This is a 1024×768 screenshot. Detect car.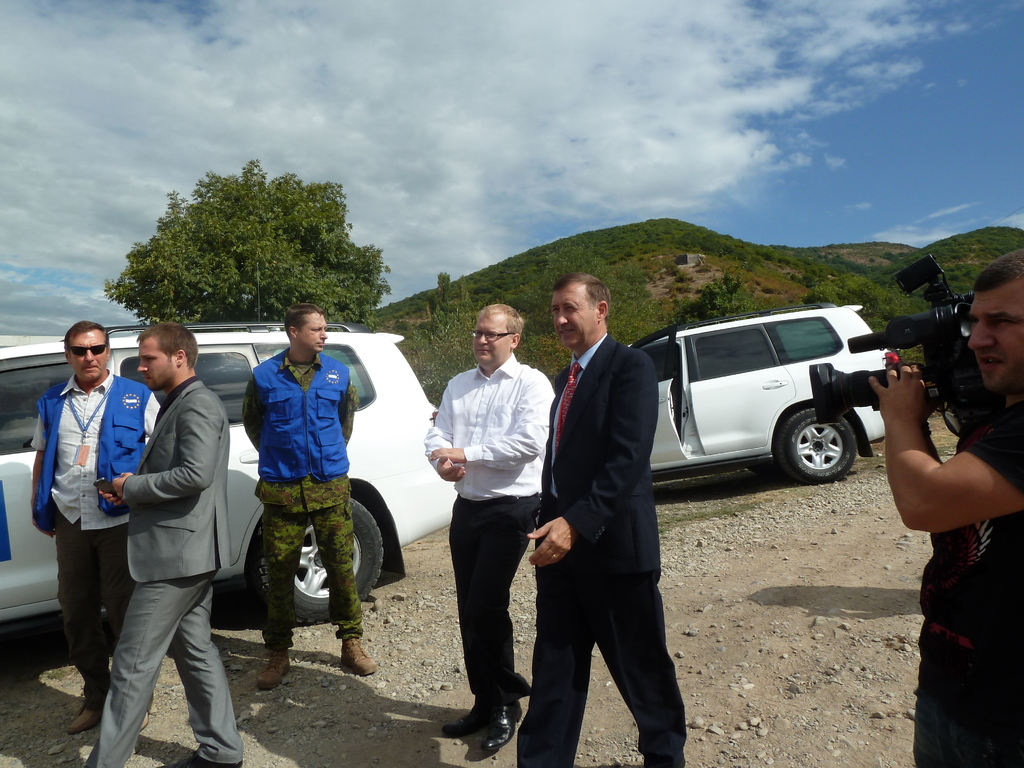
(0, 262, 459, 626).
